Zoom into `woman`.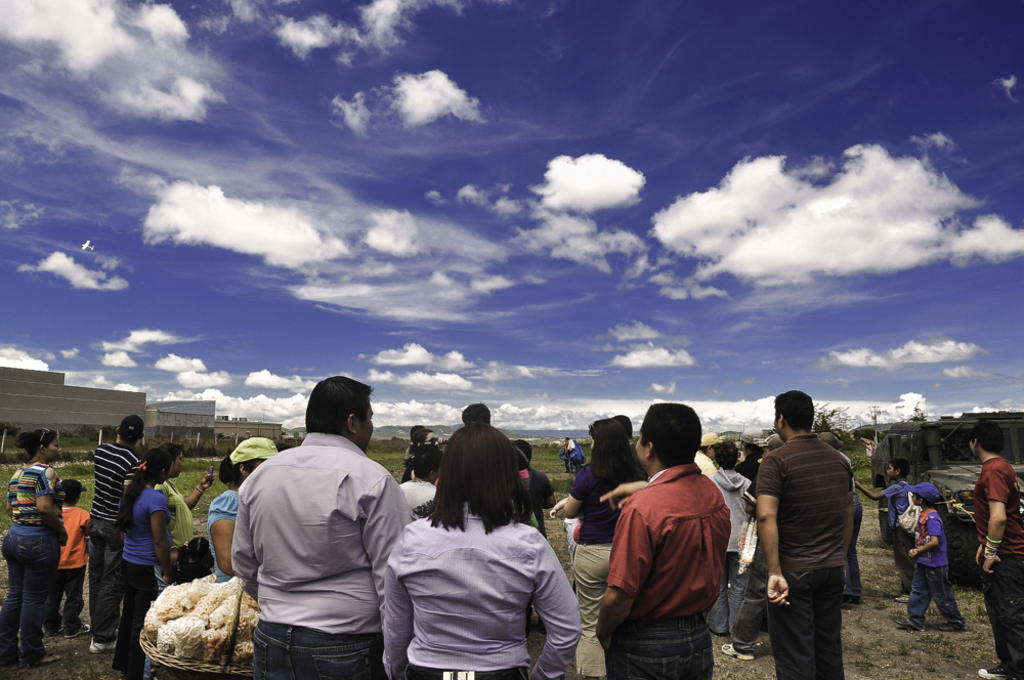
Zoom target: (138,445,207,679).
